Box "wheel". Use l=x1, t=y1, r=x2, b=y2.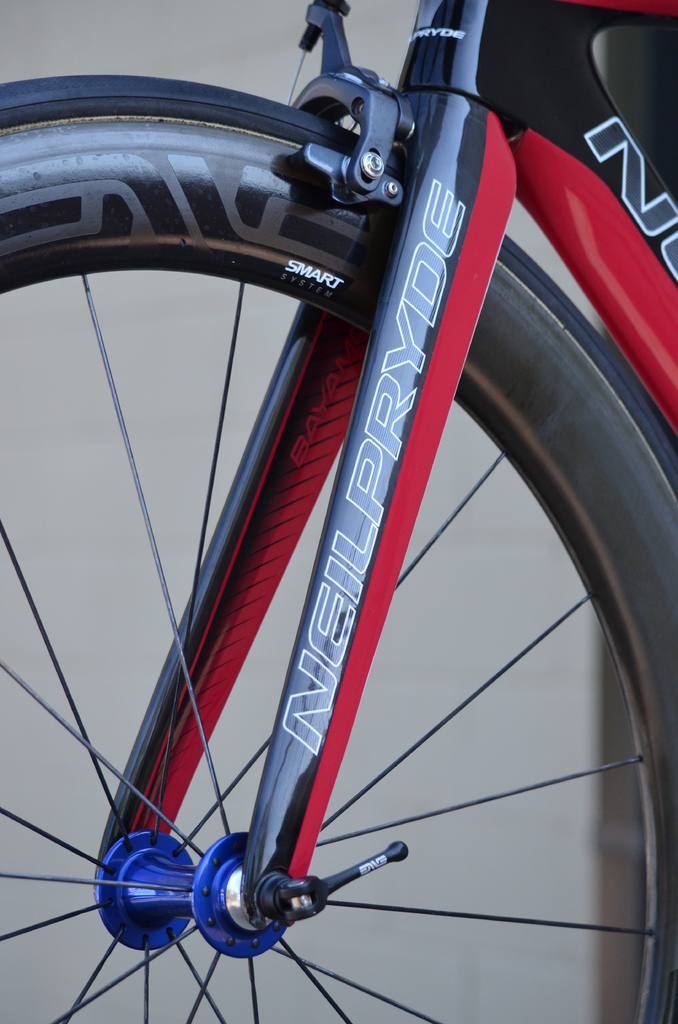
l=66, t=65, r=642, b=1008.
